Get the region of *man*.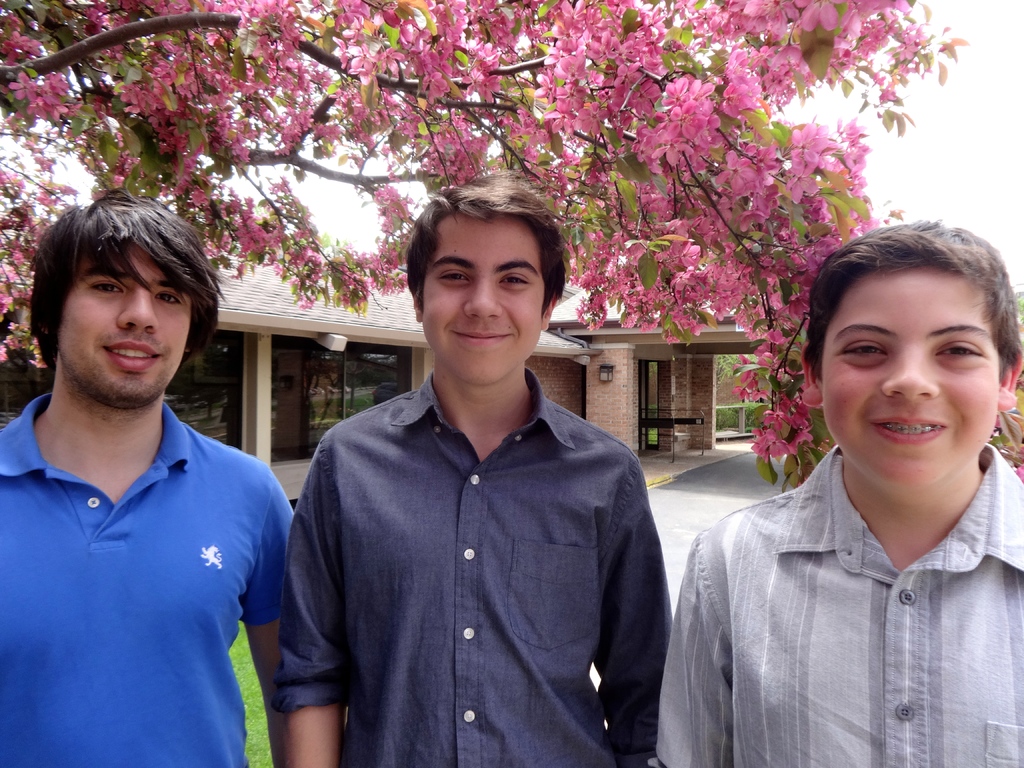
(x1=650, y1=225, x2=1023, y2=767).
